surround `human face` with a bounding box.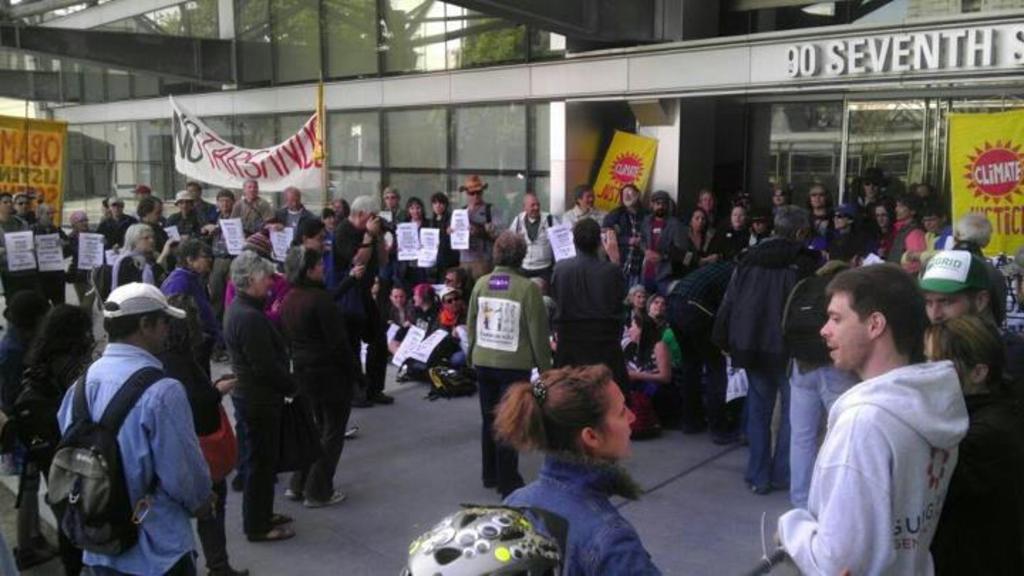
[895, 198, 913, 223].
